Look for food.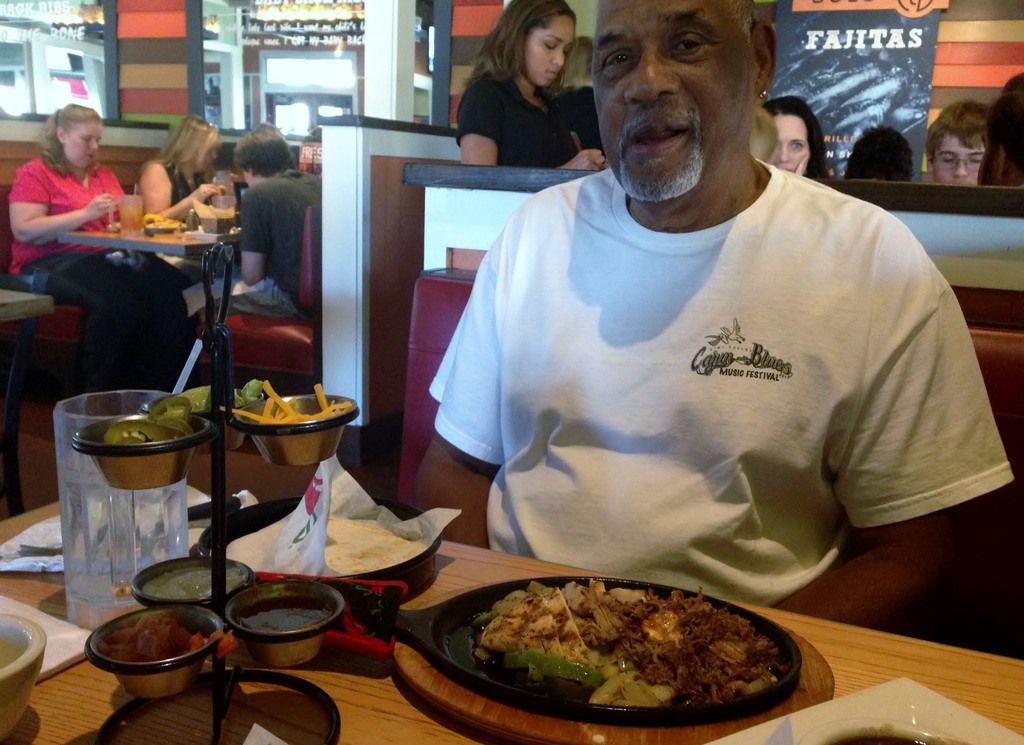
Found: 96,613,239,659.
